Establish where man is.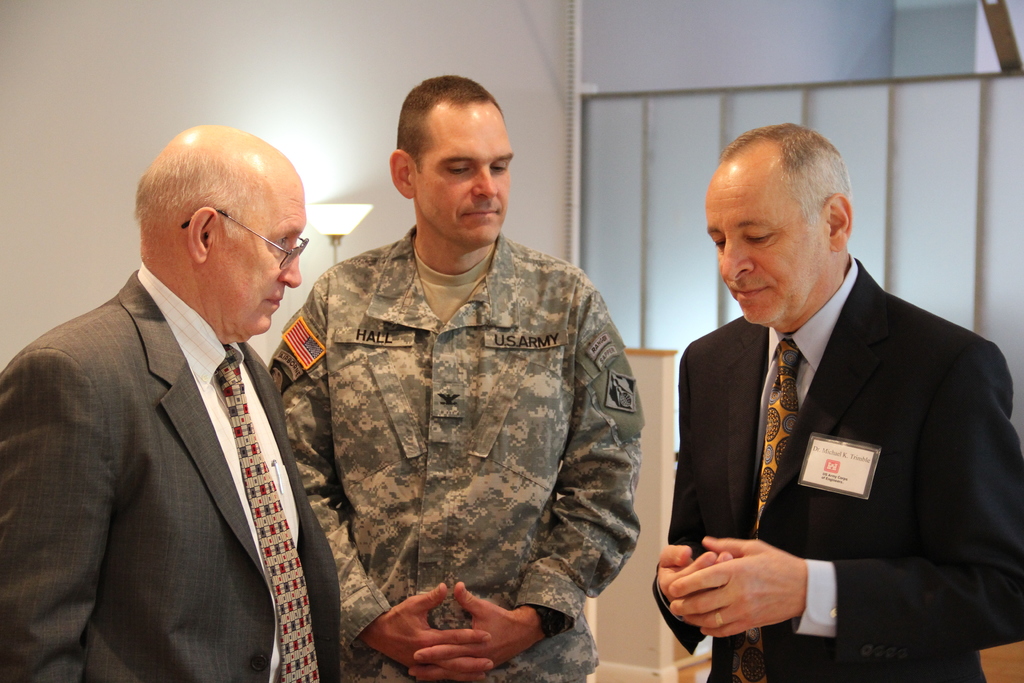
Established at <region>660, 142, 1001, 665</region>.
